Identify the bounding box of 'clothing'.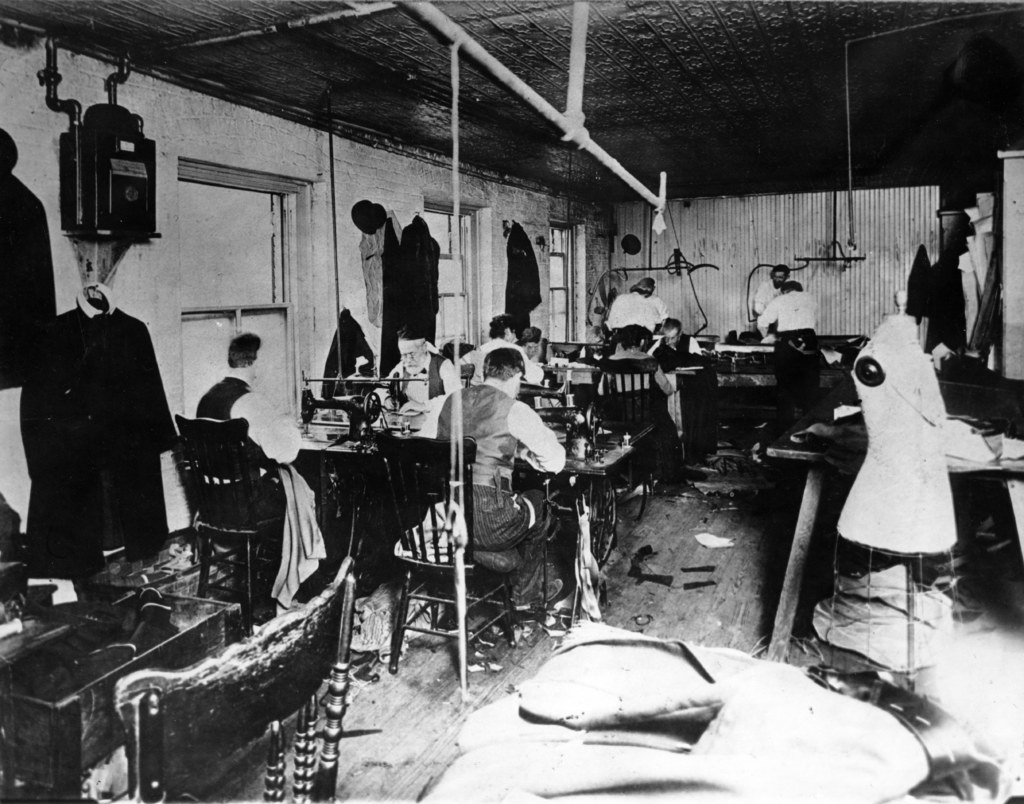
rect(904, 243, 932, 315).
